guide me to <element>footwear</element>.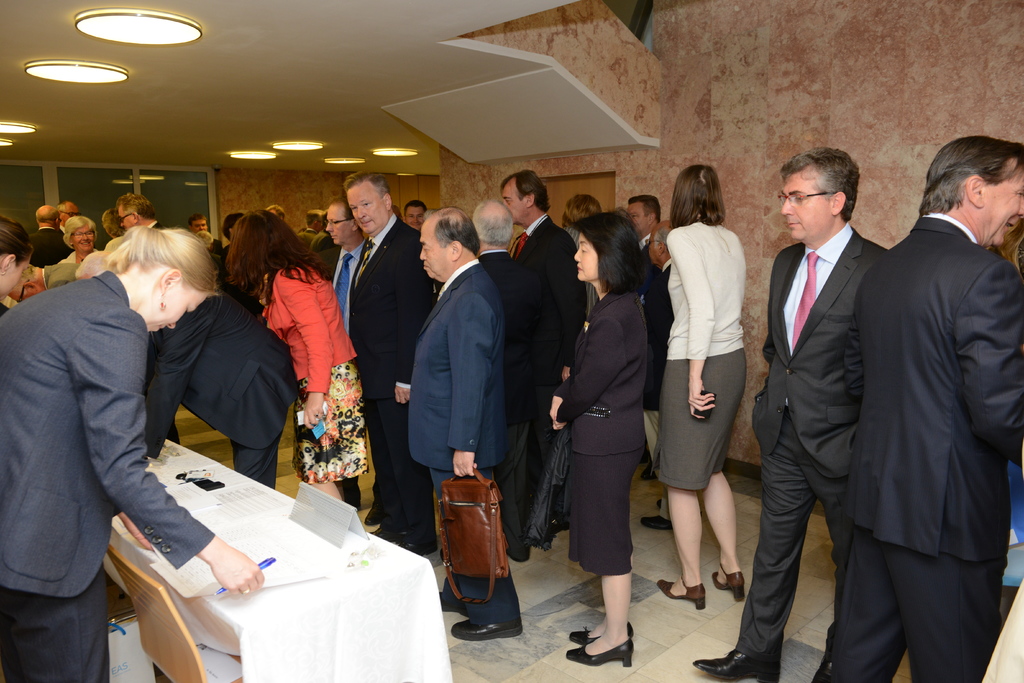
Guidance: [564, 631, 634, 668].
